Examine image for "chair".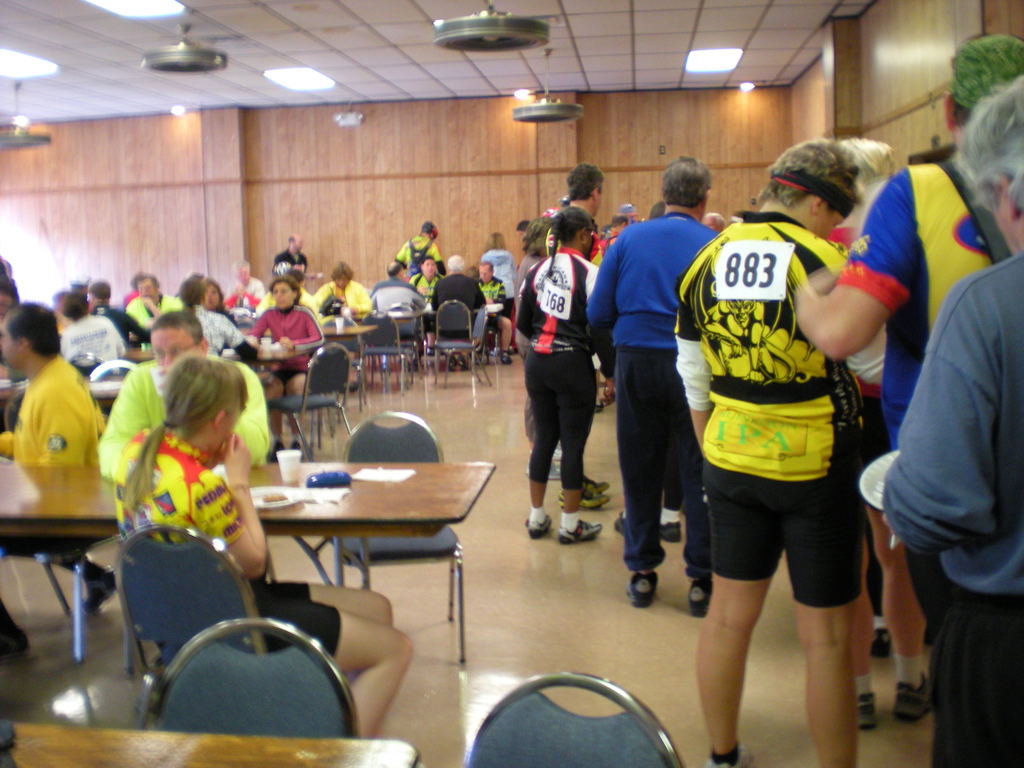
Examination result: left=468, top=668, right=685, bottom=767.
